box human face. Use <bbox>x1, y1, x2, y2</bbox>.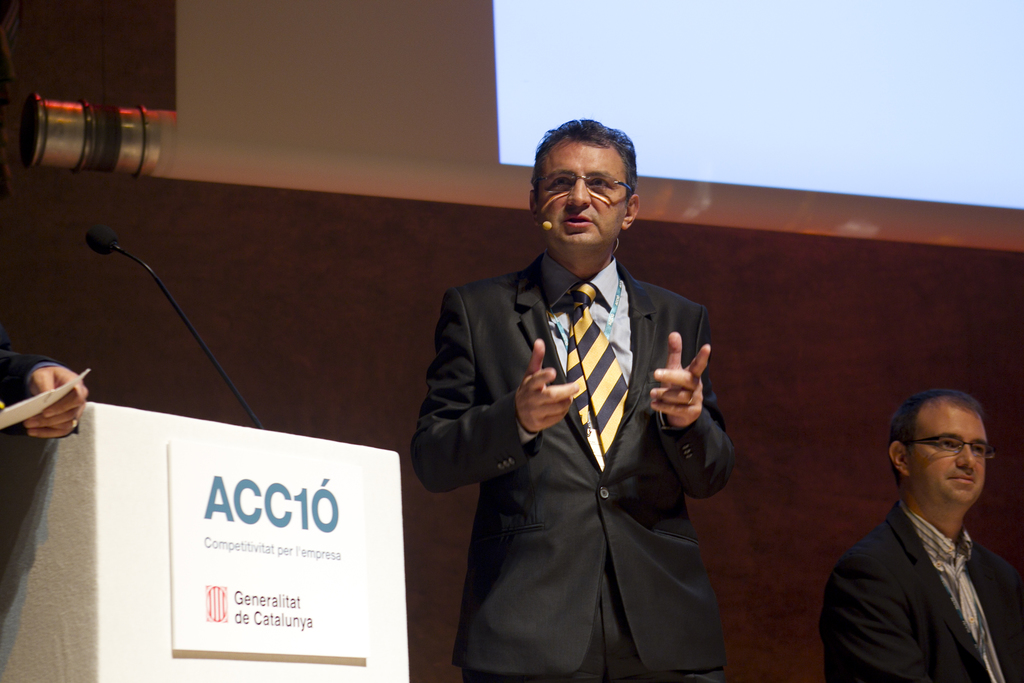
<bbox>920, 409, 986, 509</bbox>.
